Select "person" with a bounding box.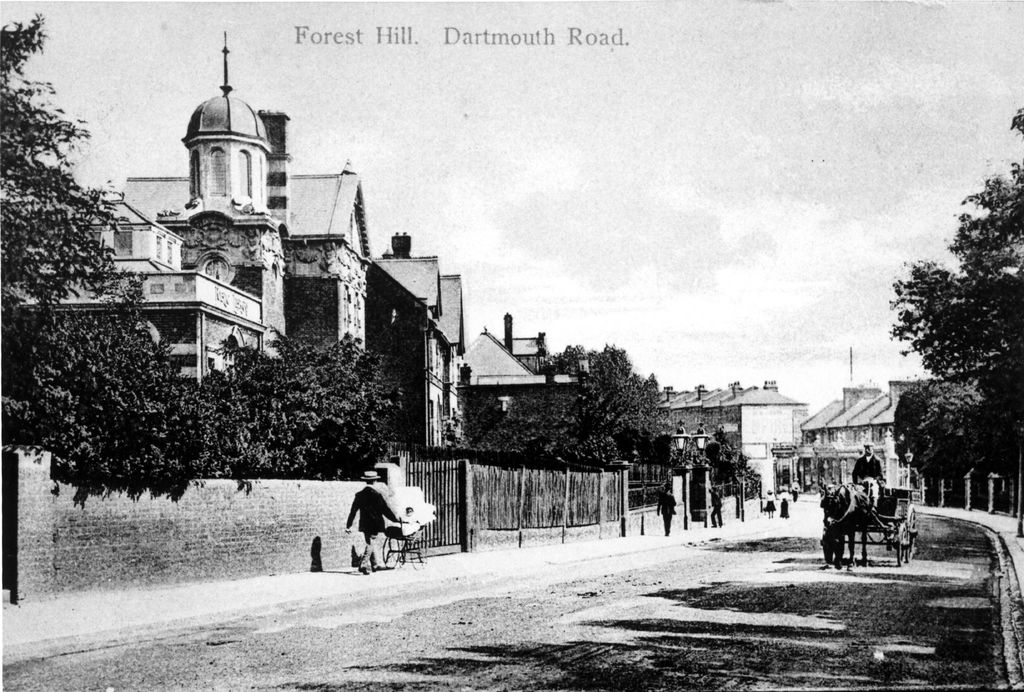
x1=848 y1=444 x2=887 y2=511.
